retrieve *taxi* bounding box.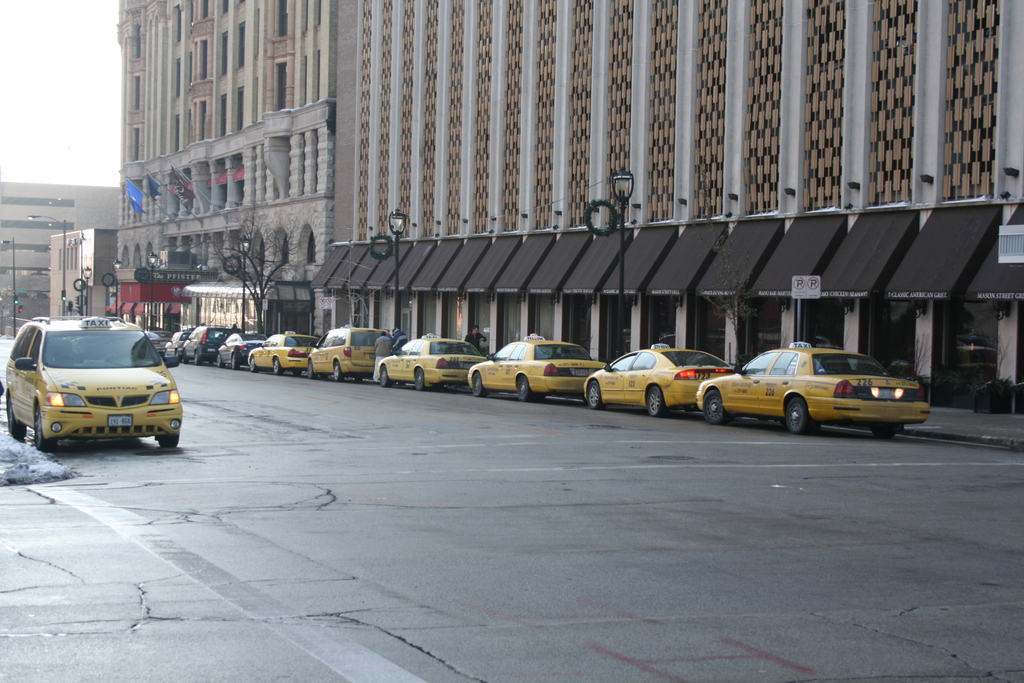
Bounding box: (374, 331, 486, 393).
